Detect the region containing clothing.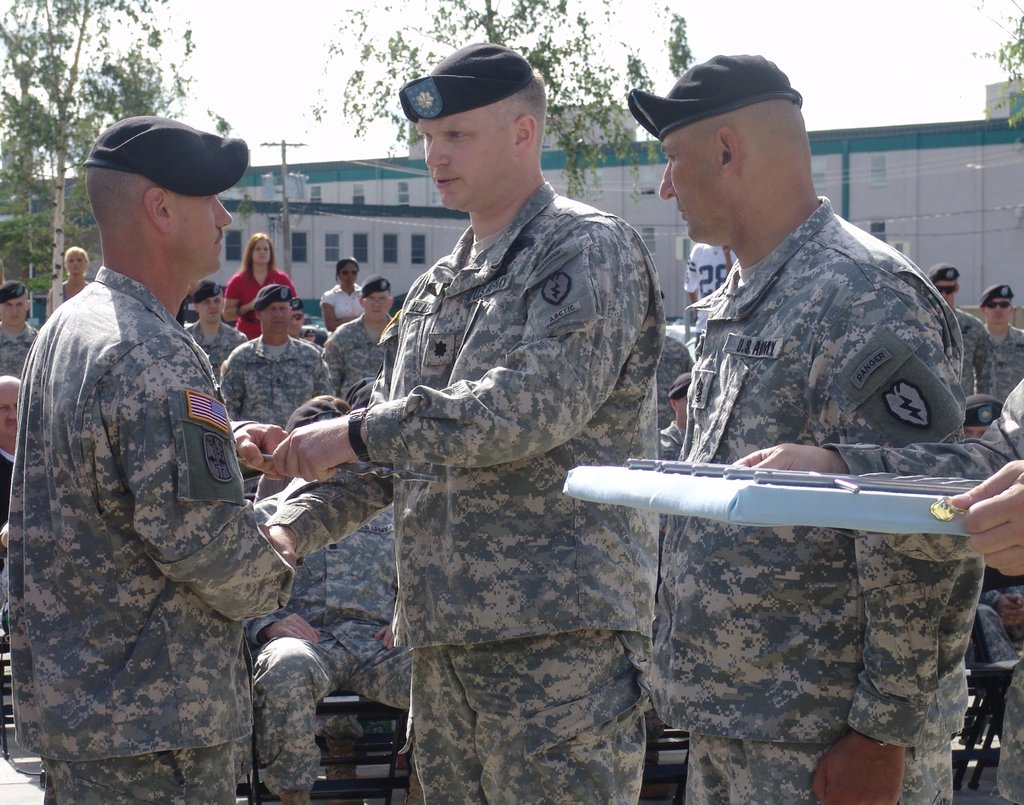
(left=211, top=338, right=332, bottom=431).
